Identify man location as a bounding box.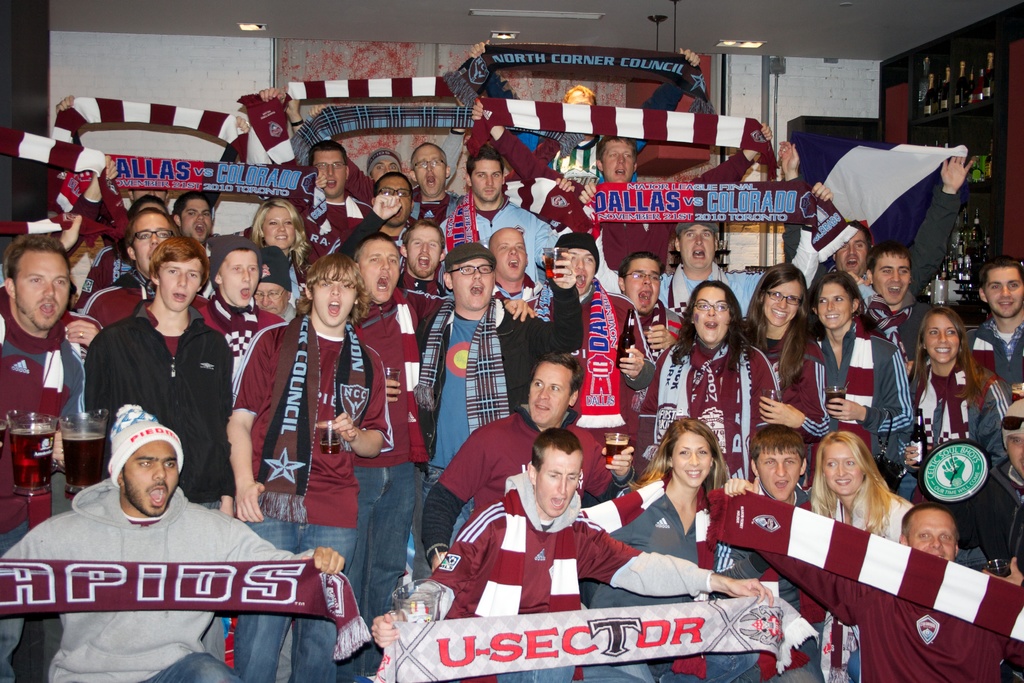
[left=369, top=425, right=775, bottom=682].
